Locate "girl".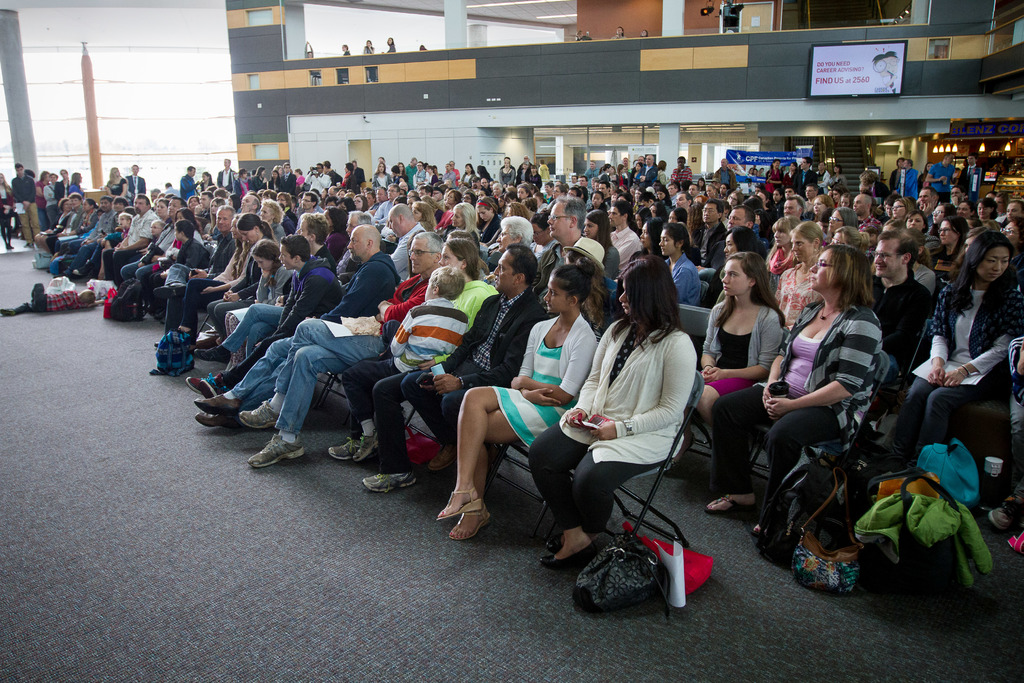
Bounding box: crop(765, 216, 797, 279).
